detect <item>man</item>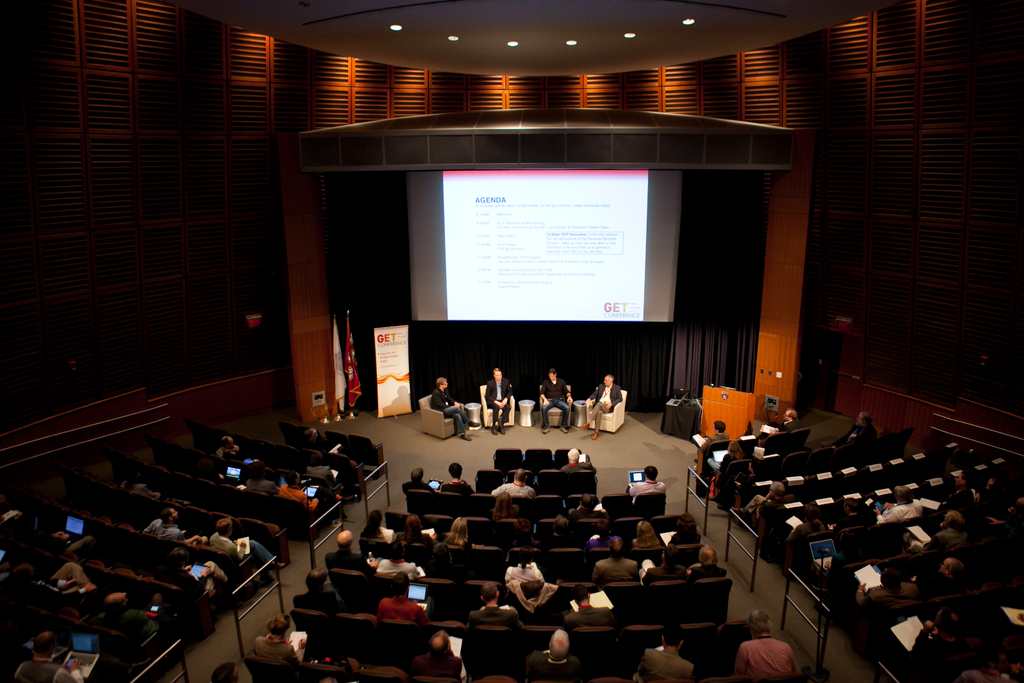
{"x1": 463, "y1": 575, "x2": 525, "y2": 628}
